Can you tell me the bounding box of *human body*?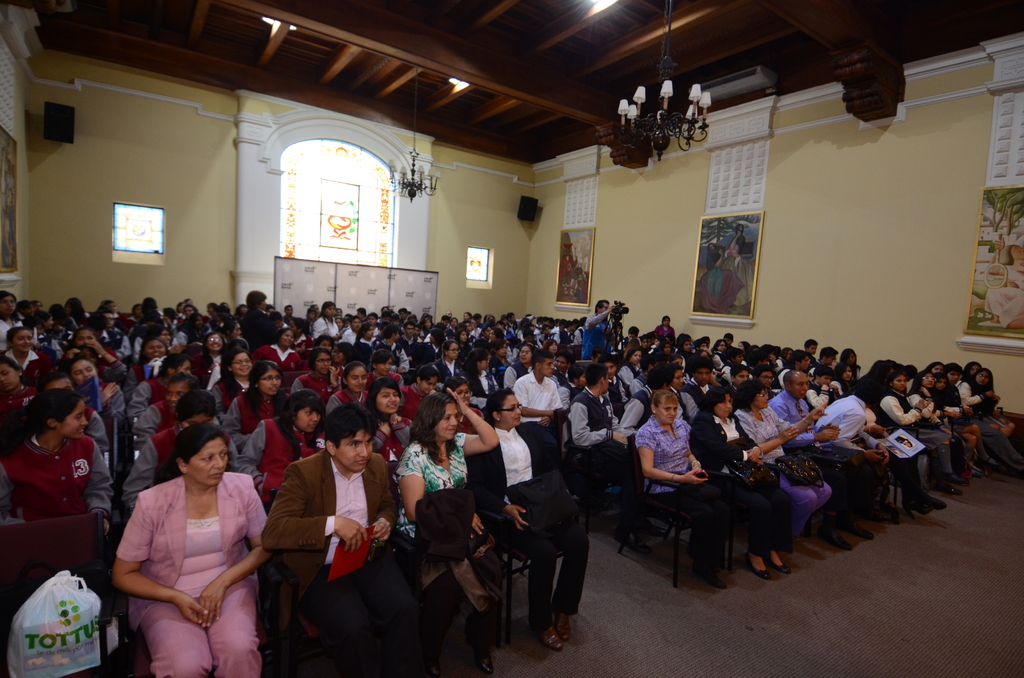
<region>883, 365, 950, 506</region>.
